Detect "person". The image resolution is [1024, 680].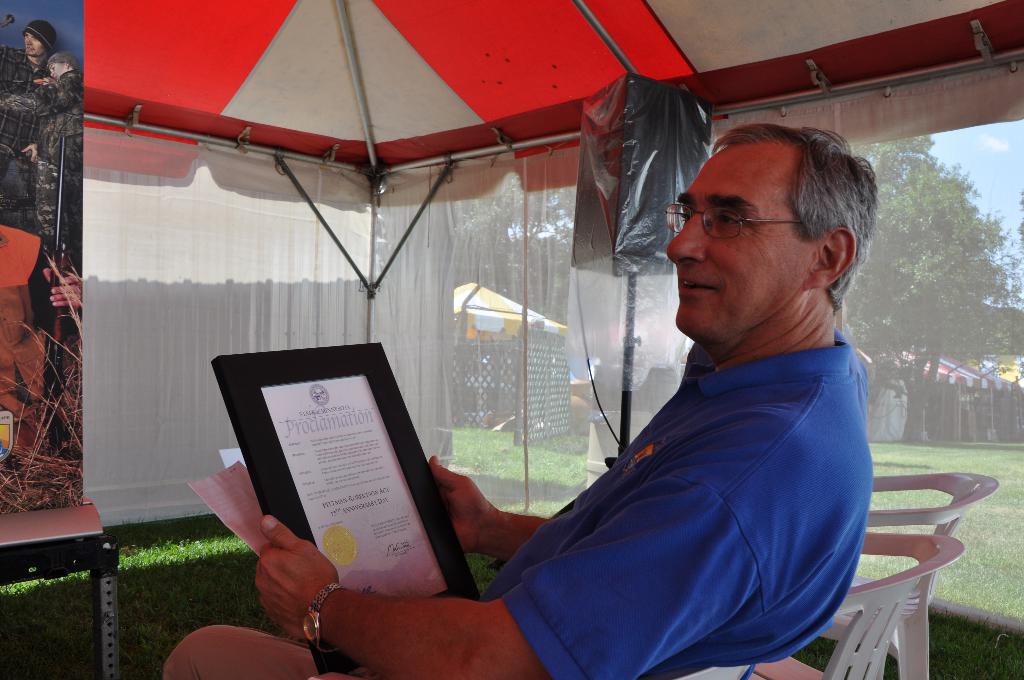
Rect(166, 124, 878, 679).
